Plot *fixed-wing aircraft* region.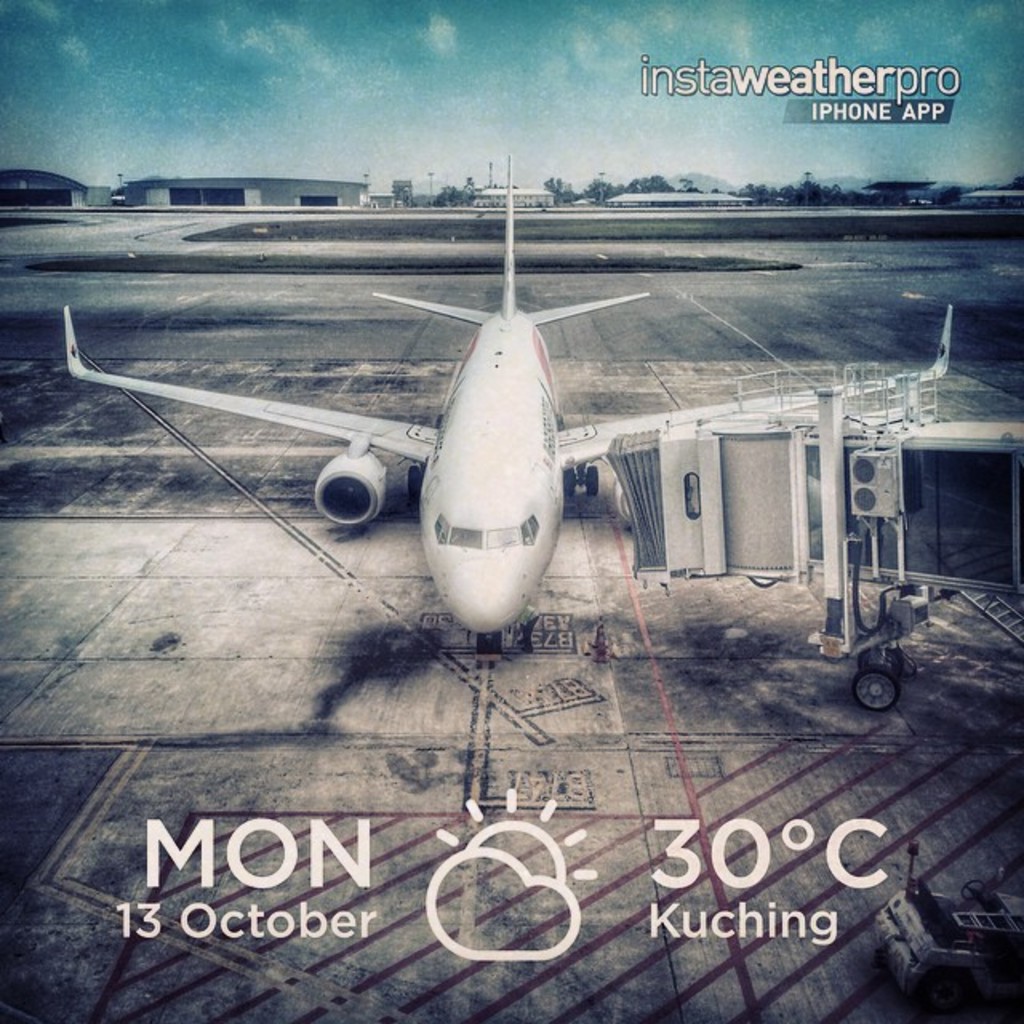
Plotted at locate(54, 149, 962, 653).
